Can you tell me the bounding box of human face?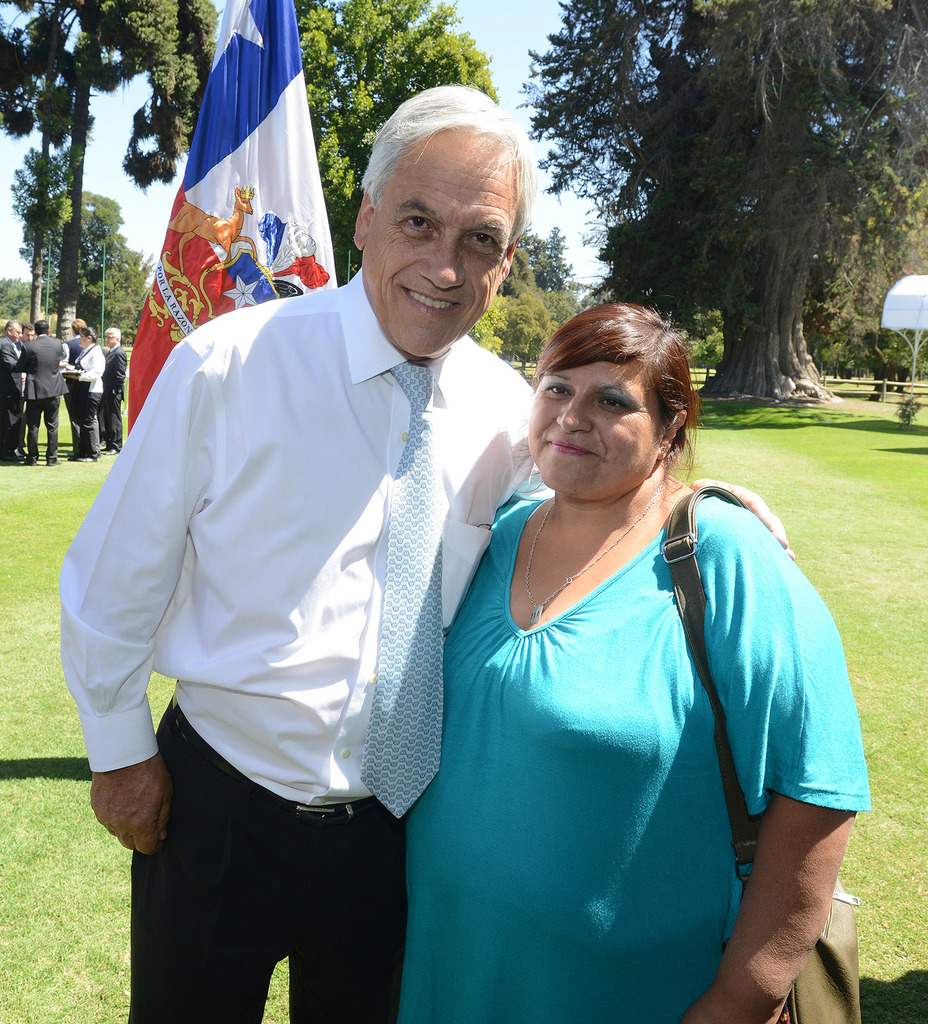
(9, 324, 20, 342).
